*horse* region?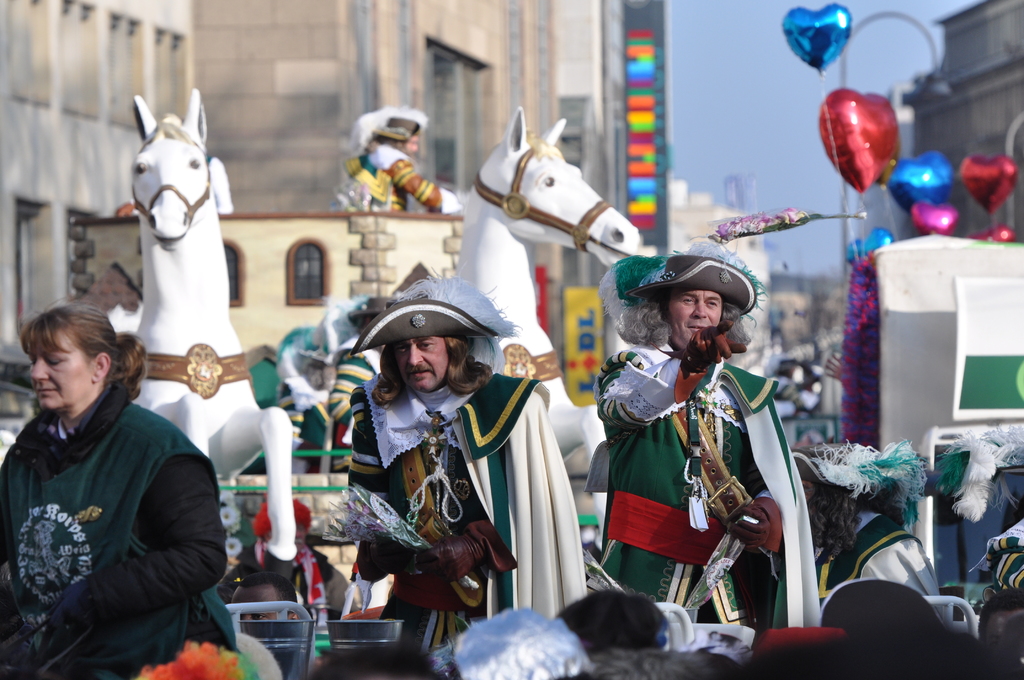
locate(131, 93, 292, 582)
